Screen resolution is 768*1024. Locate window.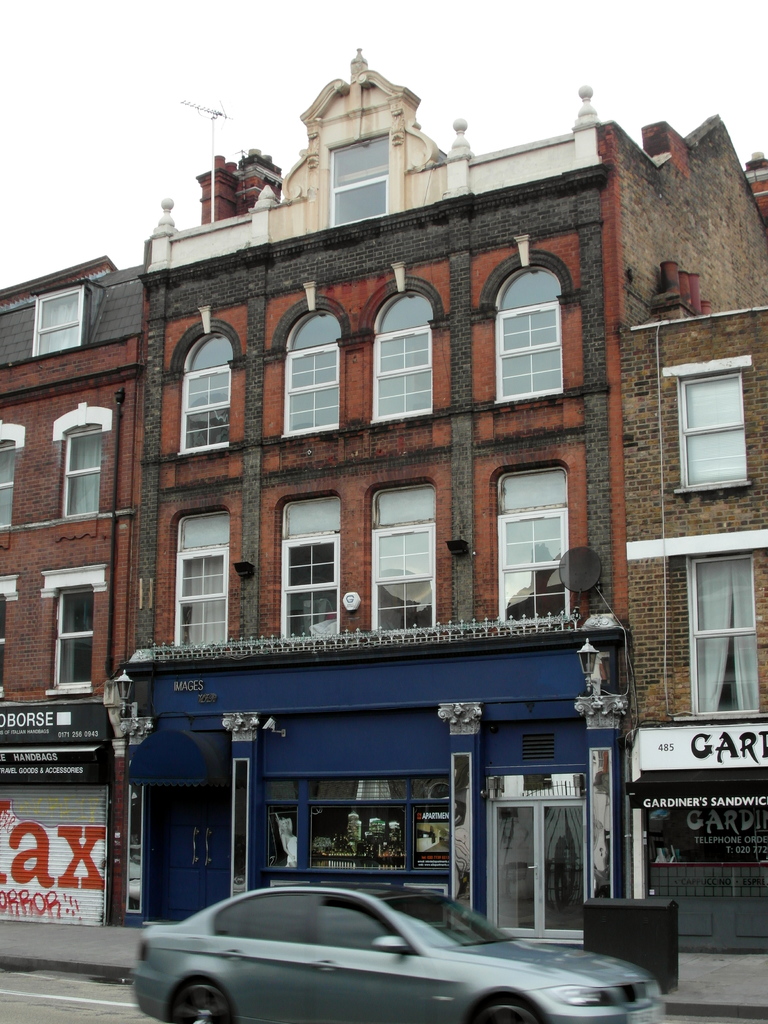
crop(42, 574, 100, 683).
